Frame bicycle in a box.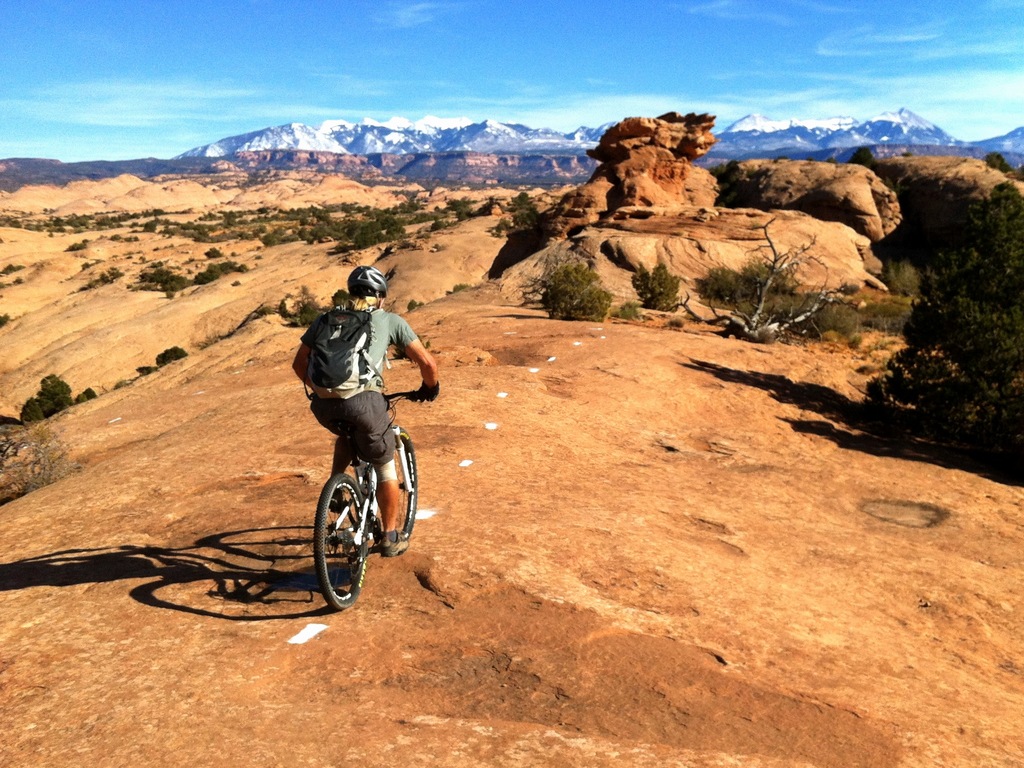
box=[317, 379, 430, 614].
